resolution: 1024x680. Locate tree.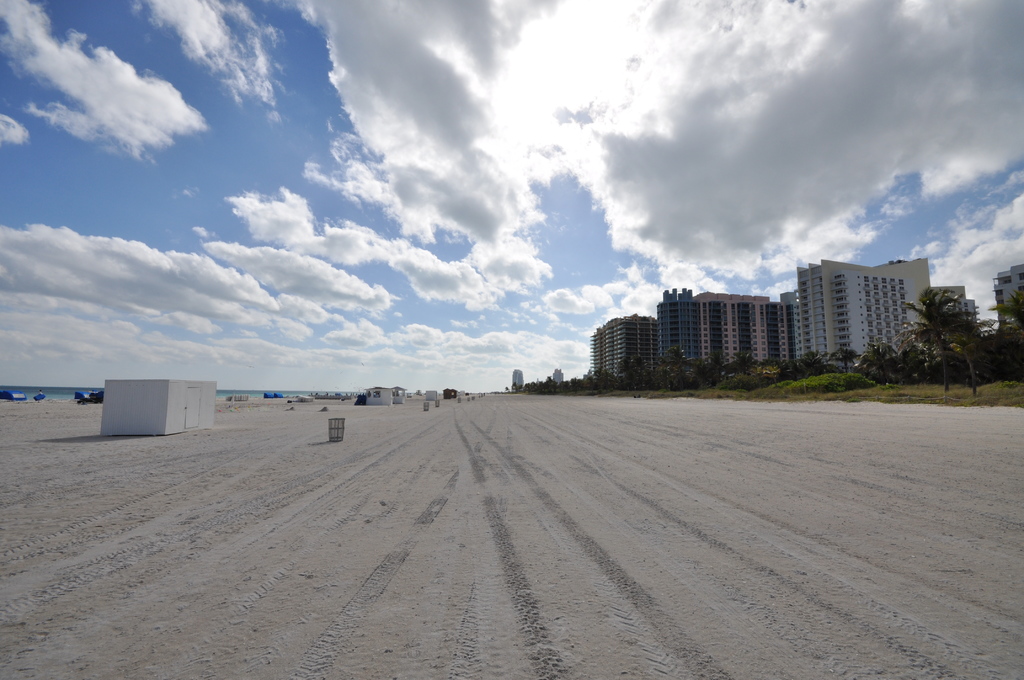
bbox=[796, 350, 829, 378].
